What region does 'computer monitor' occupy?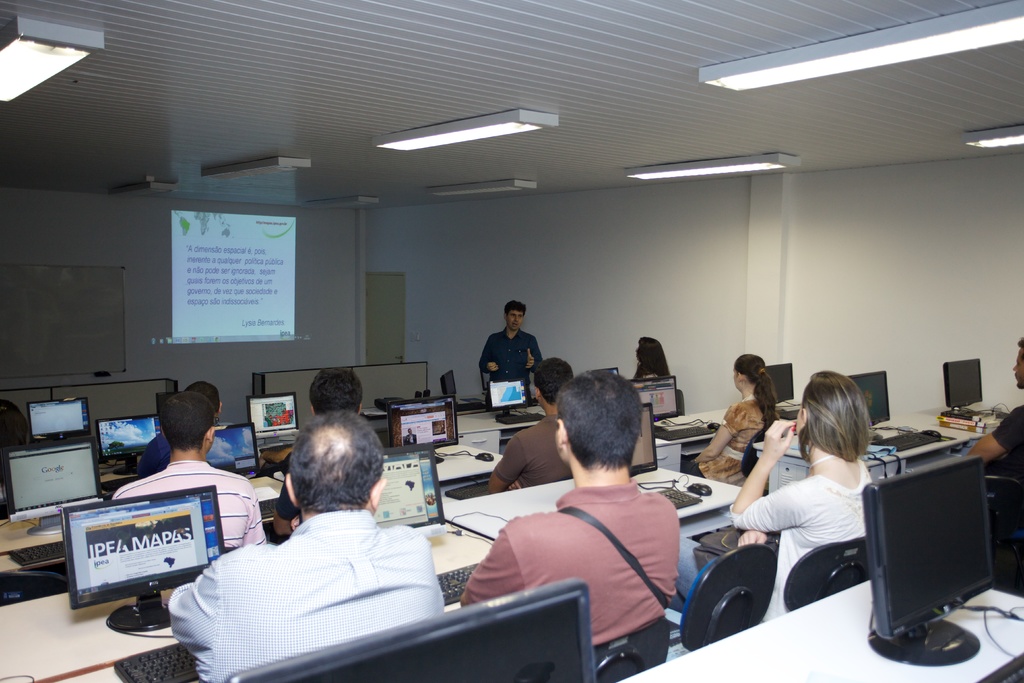
left=866, top=443, right=1011, bottom=653.
